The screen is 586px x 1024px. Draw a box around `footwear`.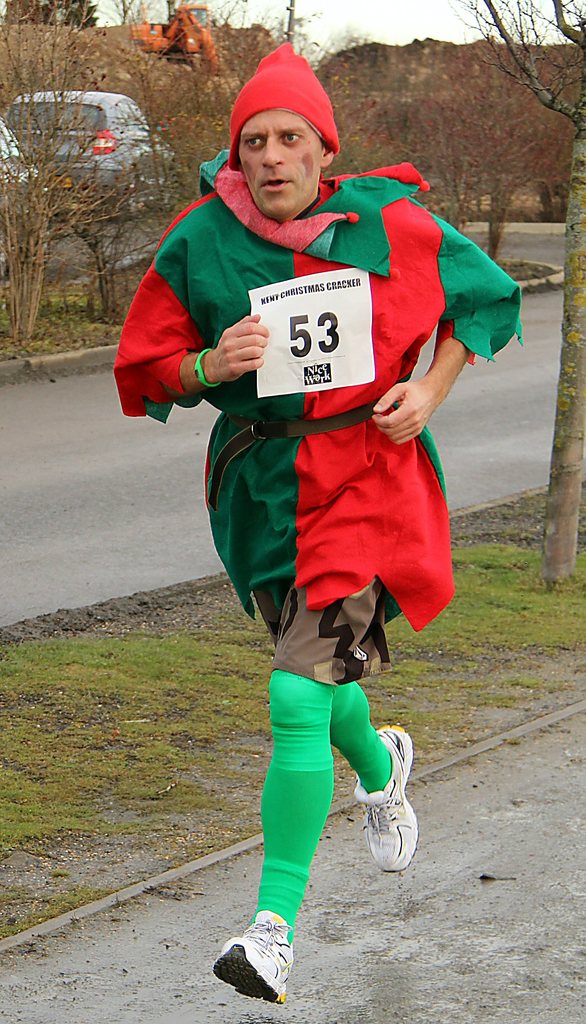
crop(212, 909, 287, 1009).
